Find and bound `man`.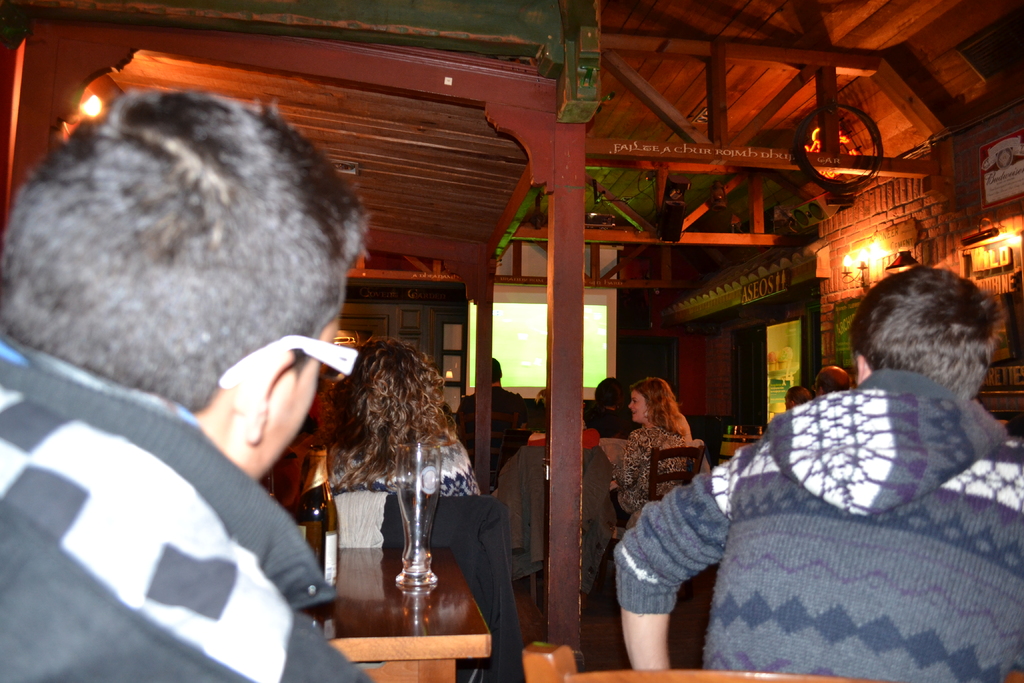
Bound: pyautogui.locateOnScreen(0, 85, 387, 682).
